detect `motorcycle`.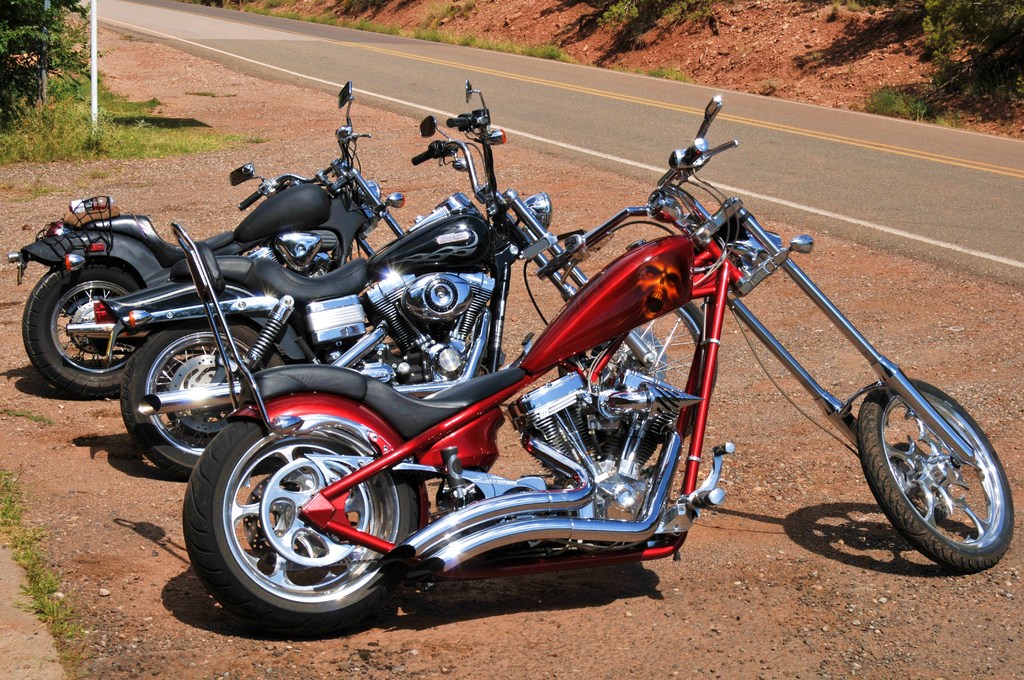
Detected at 6, 79, 408, 399.
